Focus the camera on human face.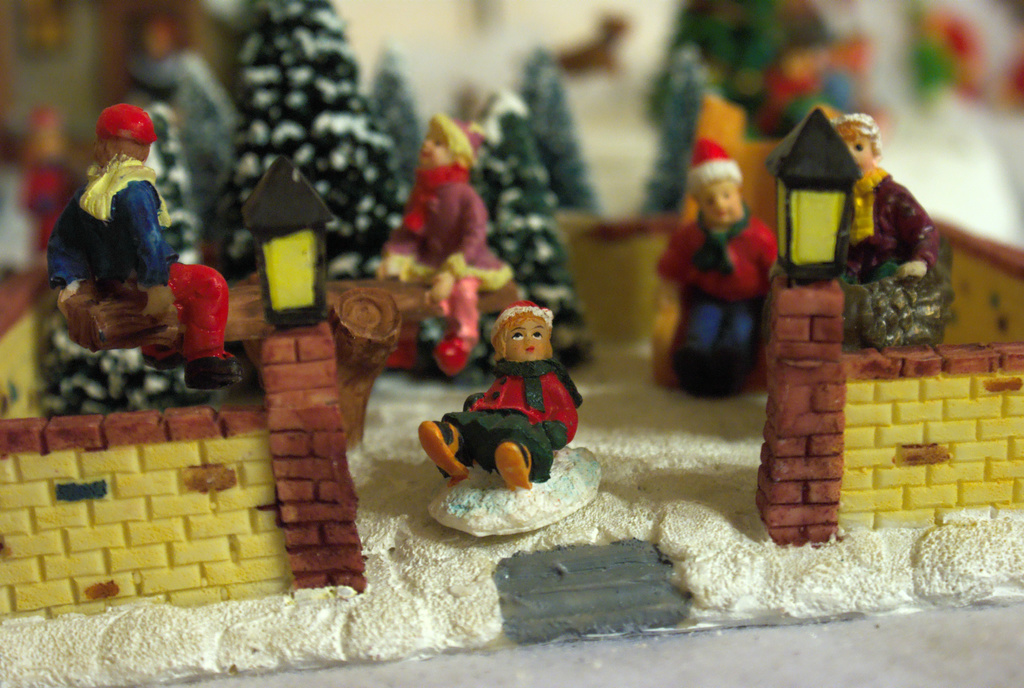
Focus region: rect(696, 174, 745, 230).
